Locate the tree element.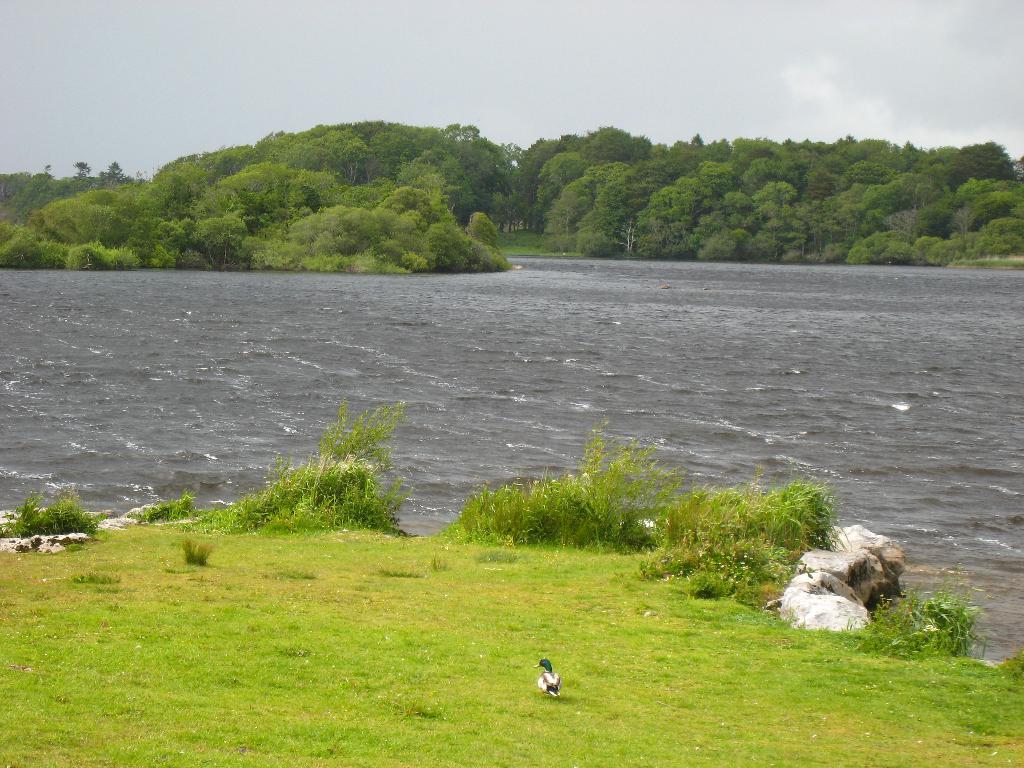
Element bbox: box=[148, 152, 214, 212].
